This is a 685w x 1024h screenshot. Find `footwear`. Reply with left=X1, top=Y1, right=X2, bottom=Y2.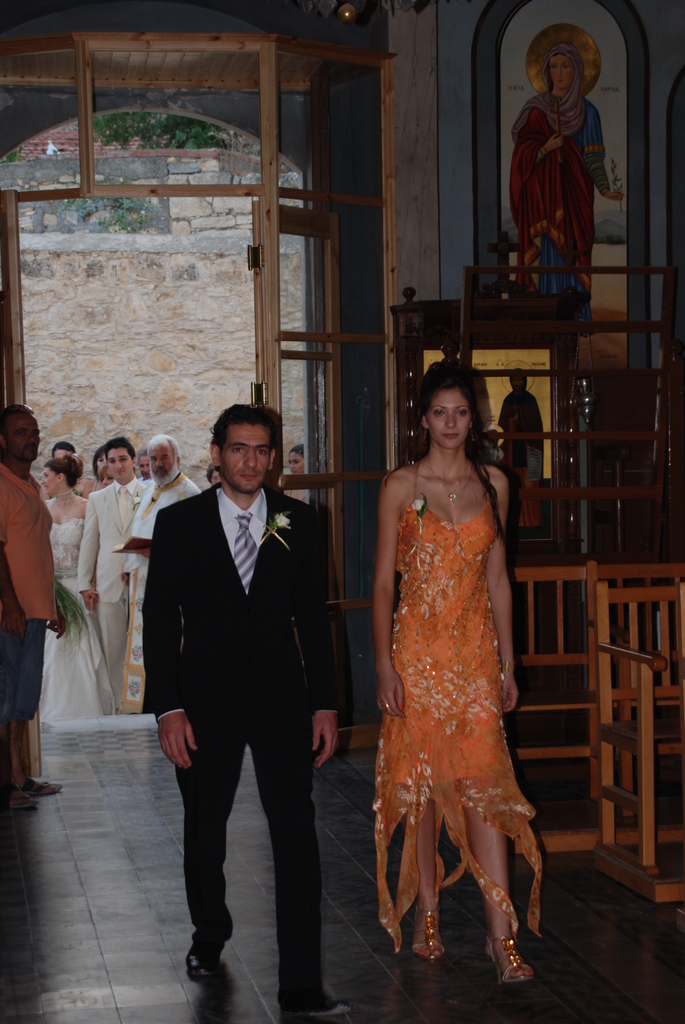
left=487, top=935, right=535, bottom=986.
